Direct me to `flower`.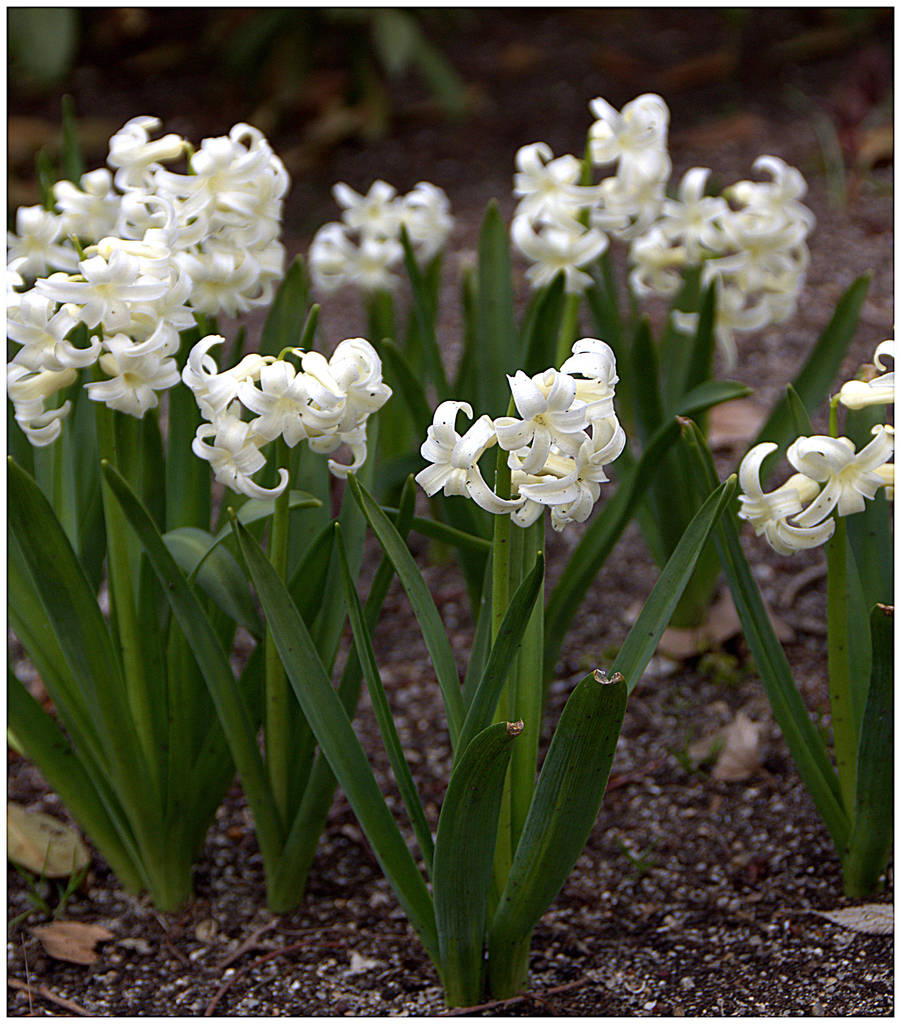
Direction: 420:379:546:514.
